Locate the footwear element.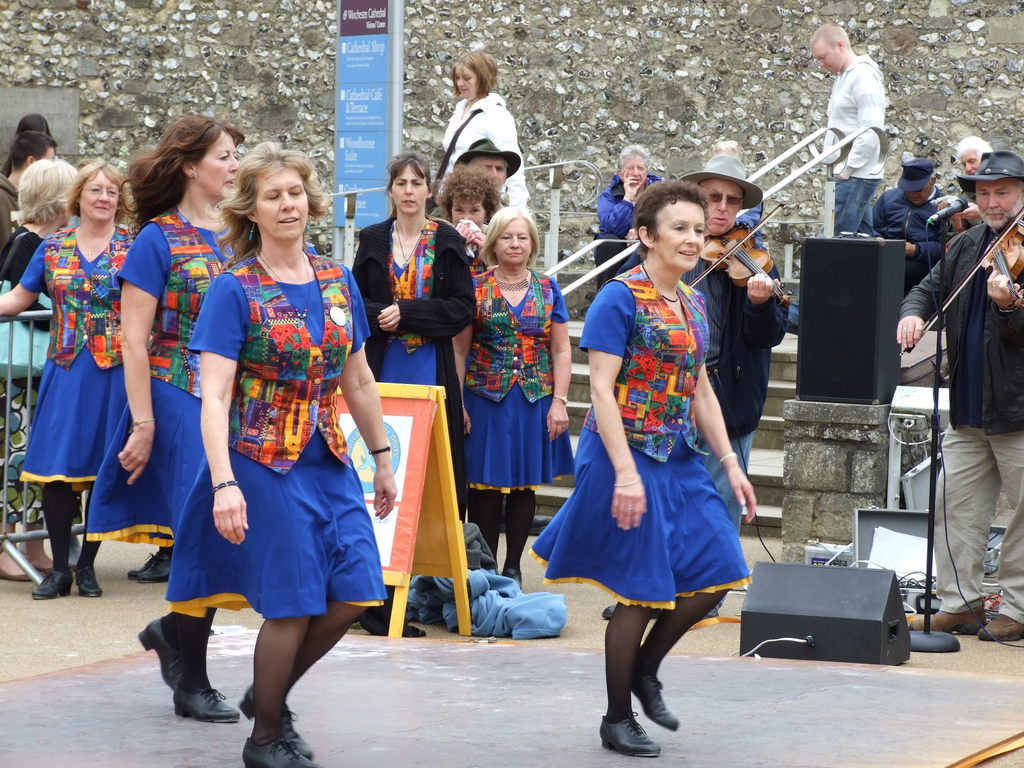
Element bbox: [left=628, top=659, right=682, bottom=733].
